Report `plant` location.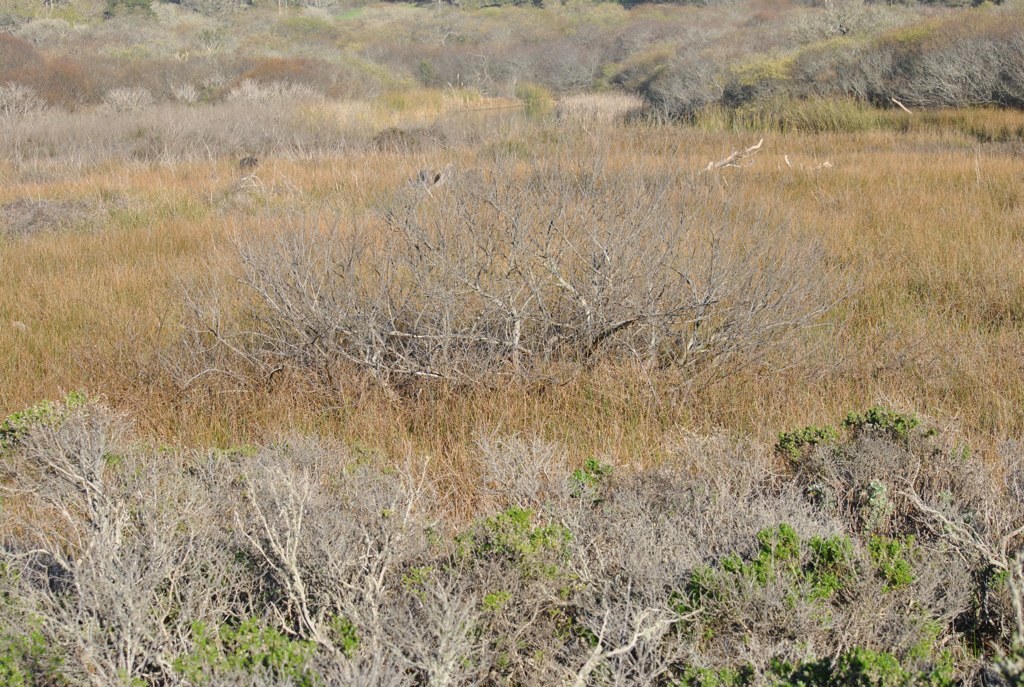
Report: [x1=0, y1=36, x2=108, y2=110].
